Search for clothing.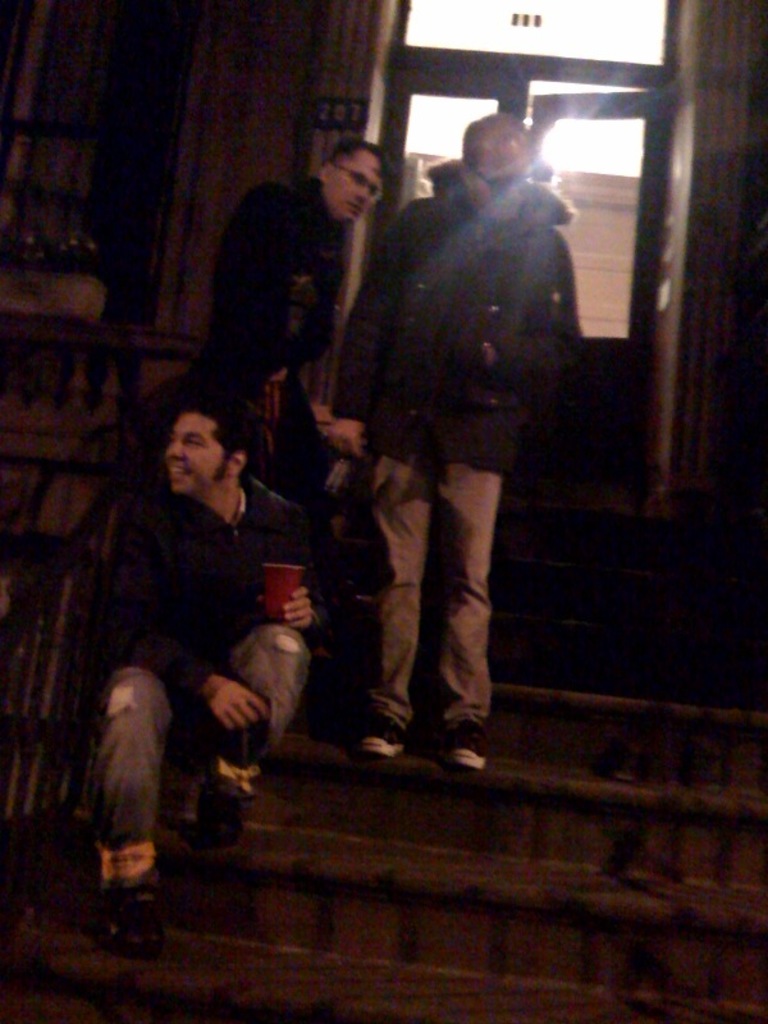
Found at <box>356,440,499,764</box>.
